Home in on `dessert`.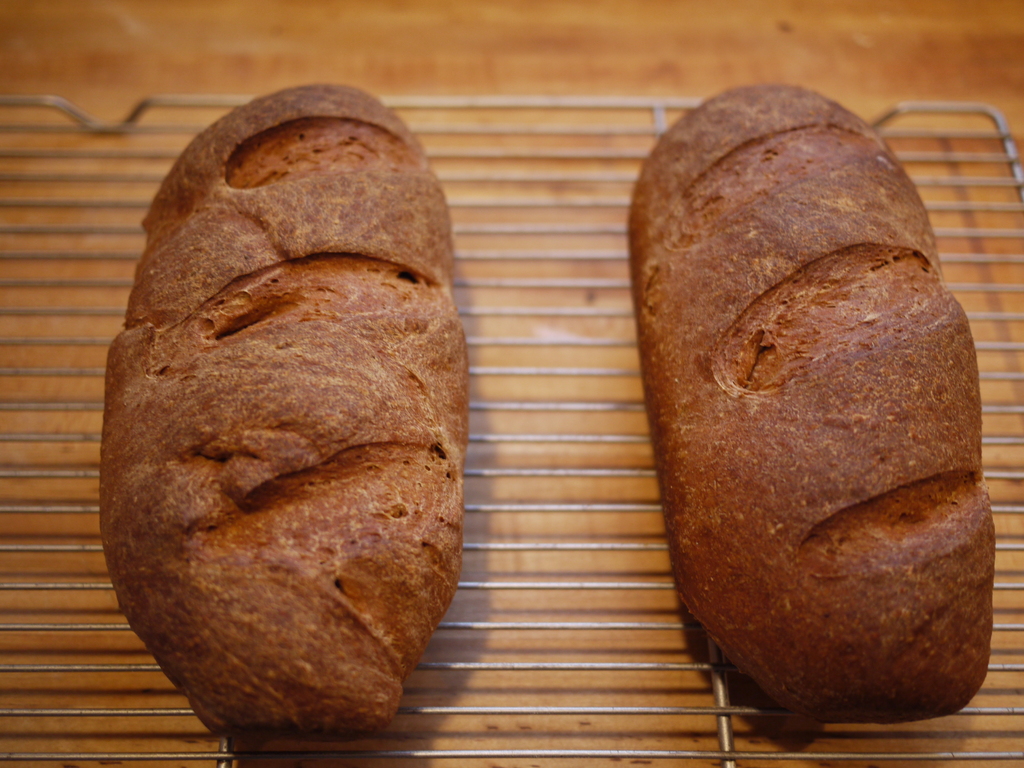
Homed in at 630,164,1016,767.
